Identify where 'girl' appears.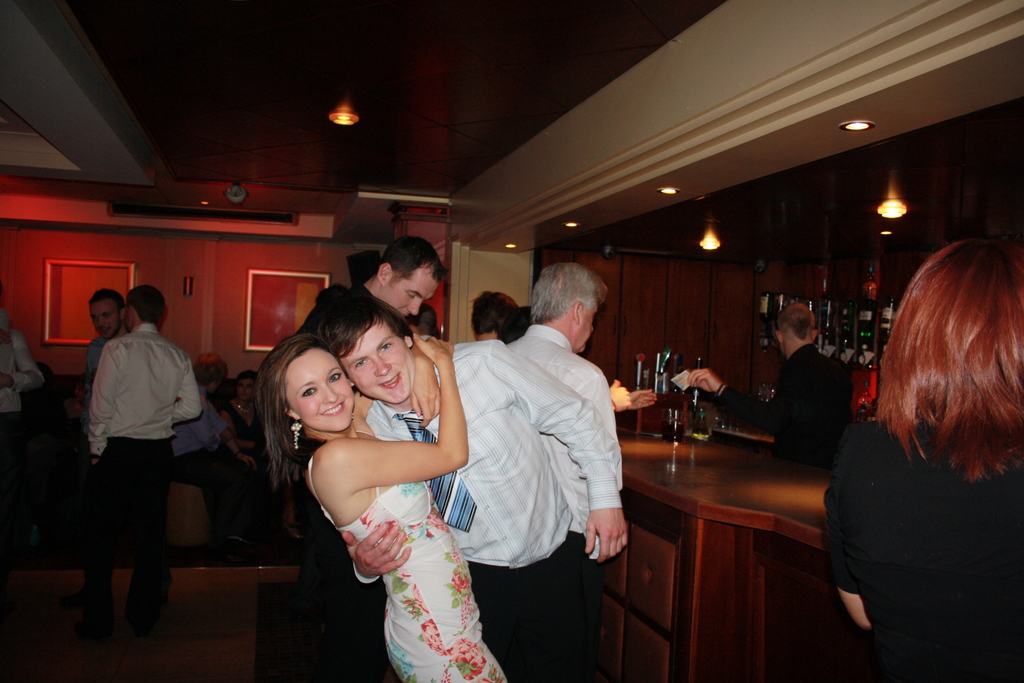
Appears at [253, 336, 504, 682].
